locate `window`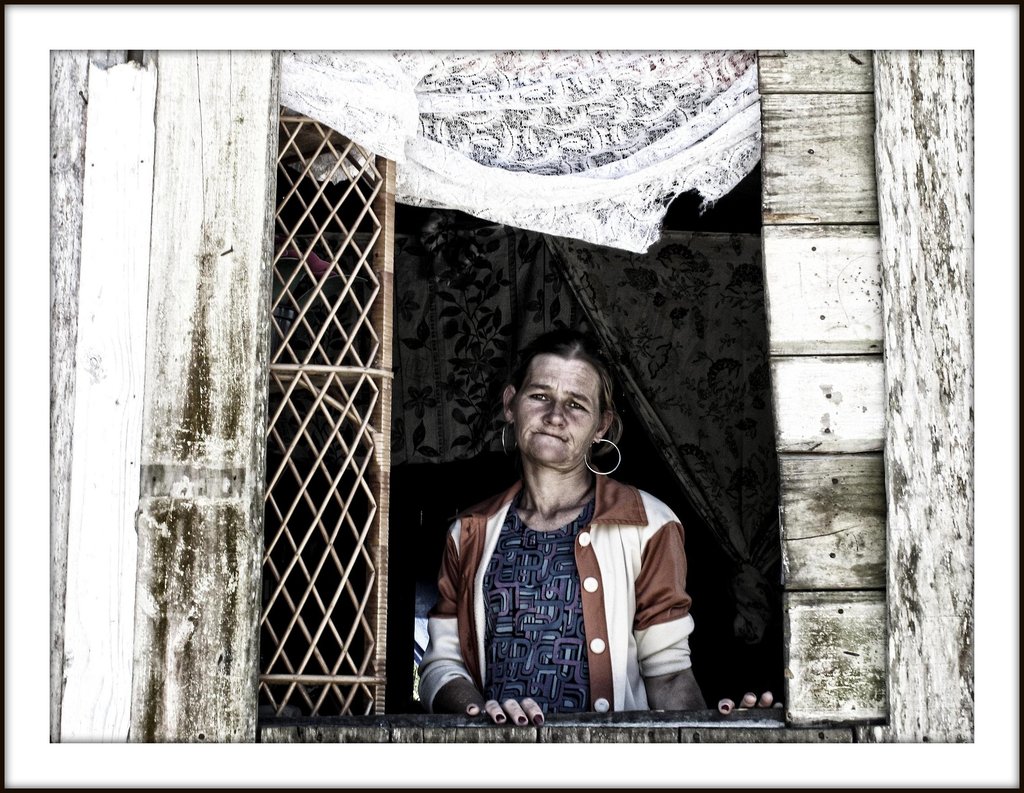
crop(261, 41, 410, 735)
